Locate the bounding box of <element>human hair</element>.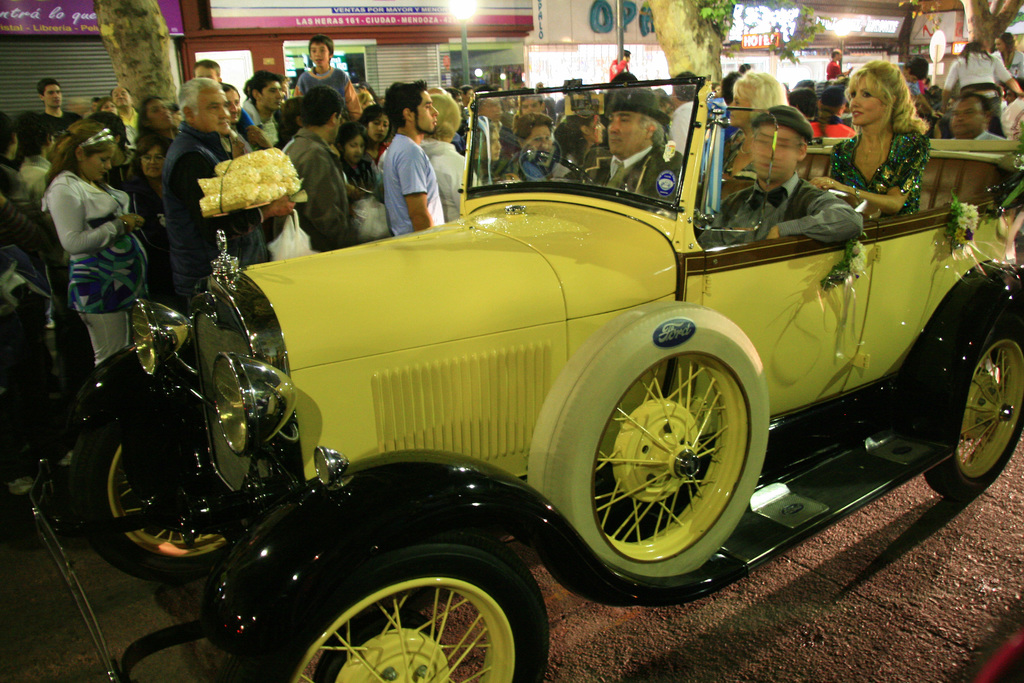
Bounding box: (858, 60, 932, 146).
